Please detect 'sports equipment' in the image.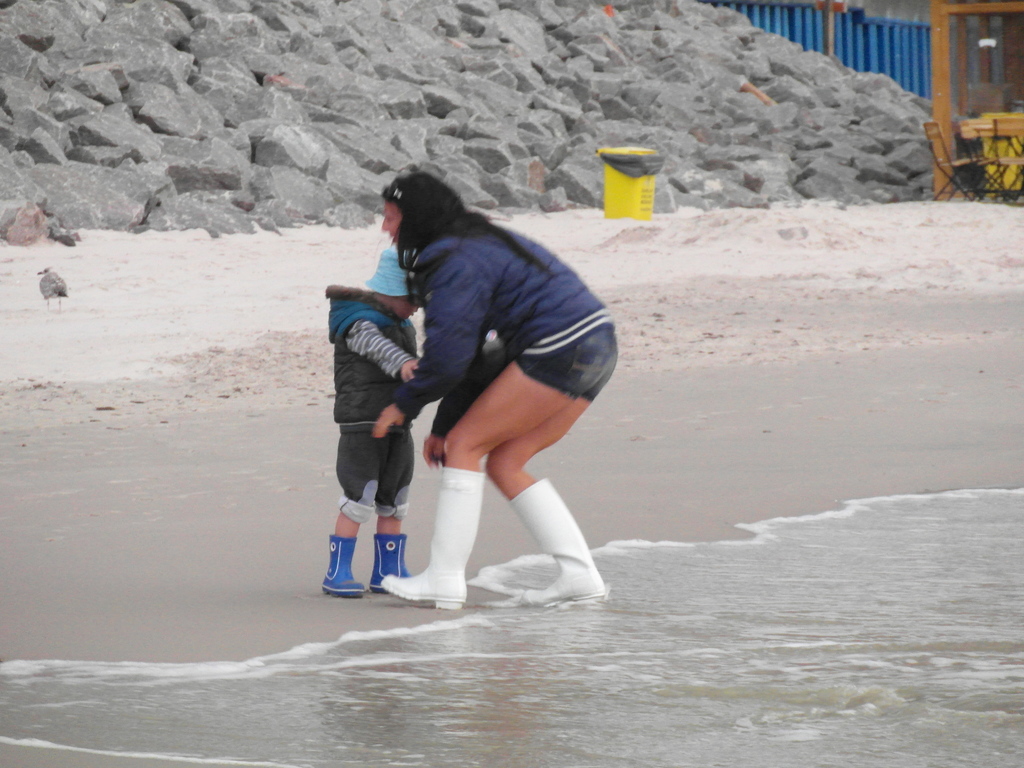
323 532 365 602.
